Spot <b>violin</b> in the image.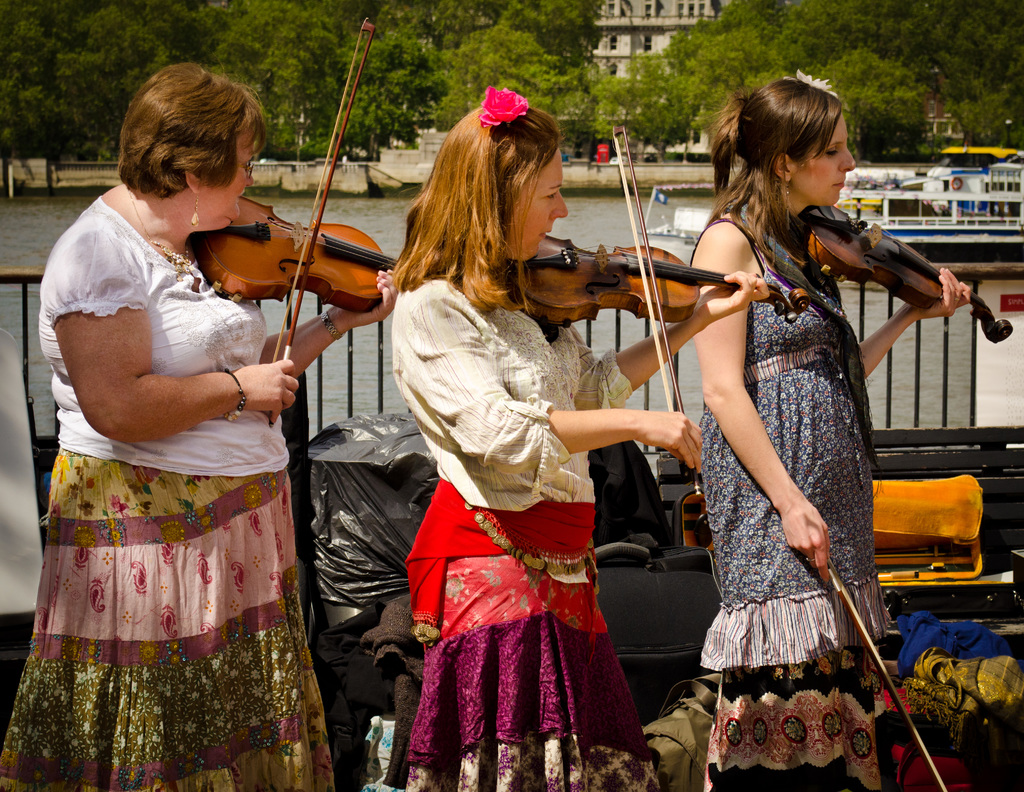
<b>violin</b> found at {"left": 820, "top": 549, "right": 946, "bottom": 791}.
